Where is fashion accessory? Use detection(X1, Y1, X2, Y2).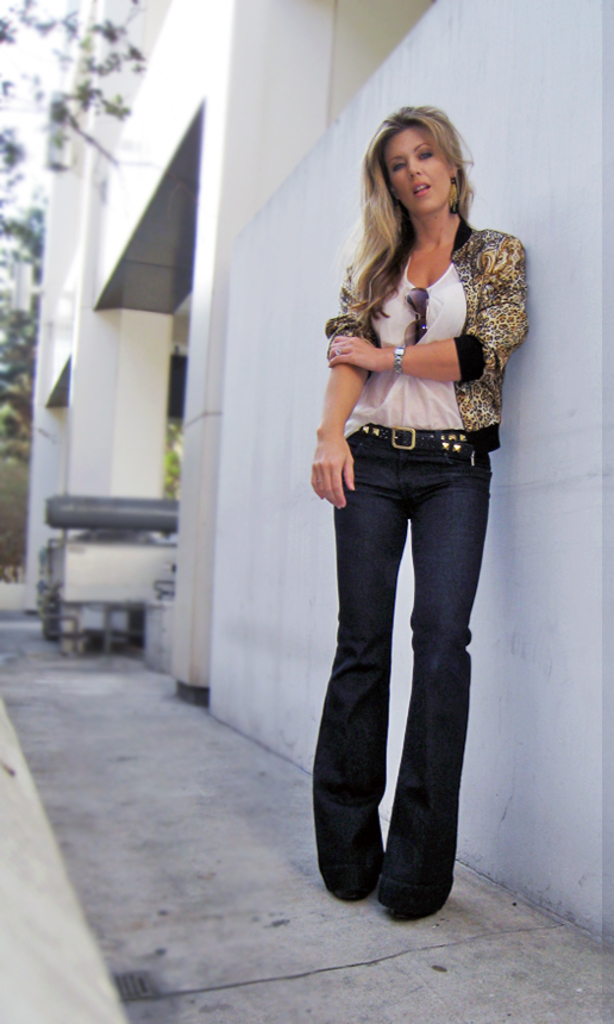
detection(444, 171, 459, 216).
